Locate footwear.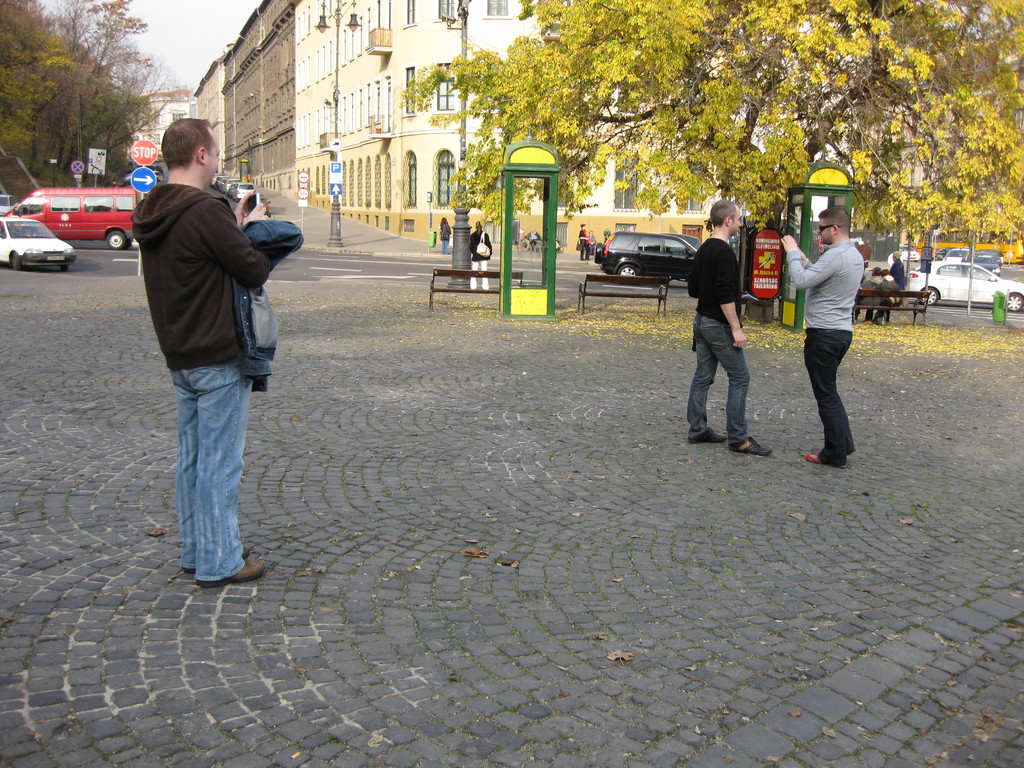
Bounding box: 853:318:857:324.
